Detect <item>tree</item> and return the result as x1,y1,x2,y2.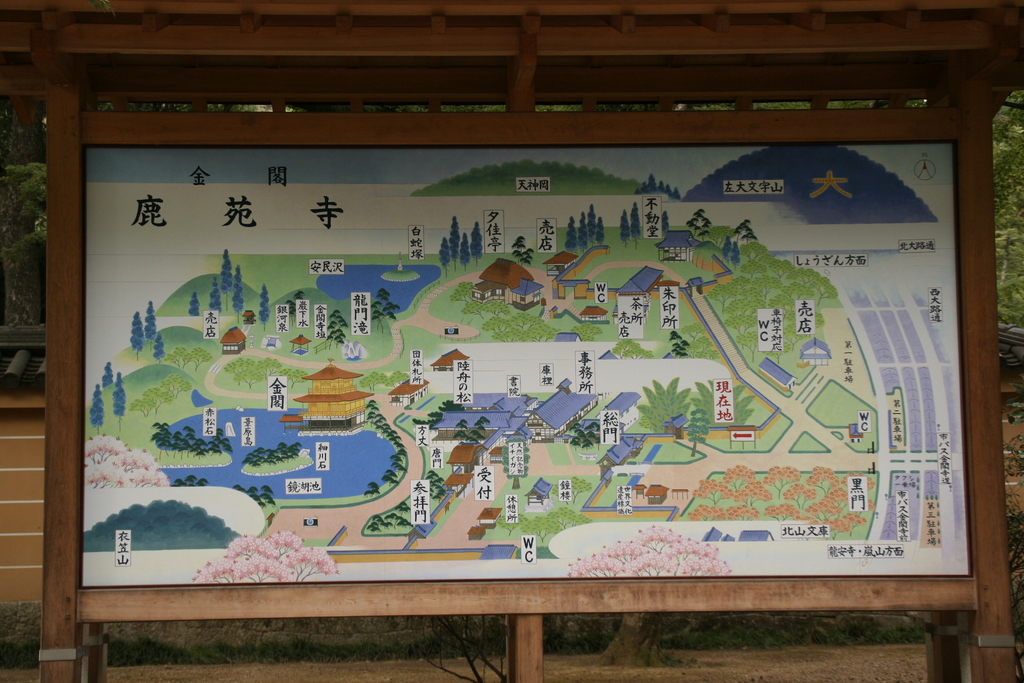
111,374,126,437.
